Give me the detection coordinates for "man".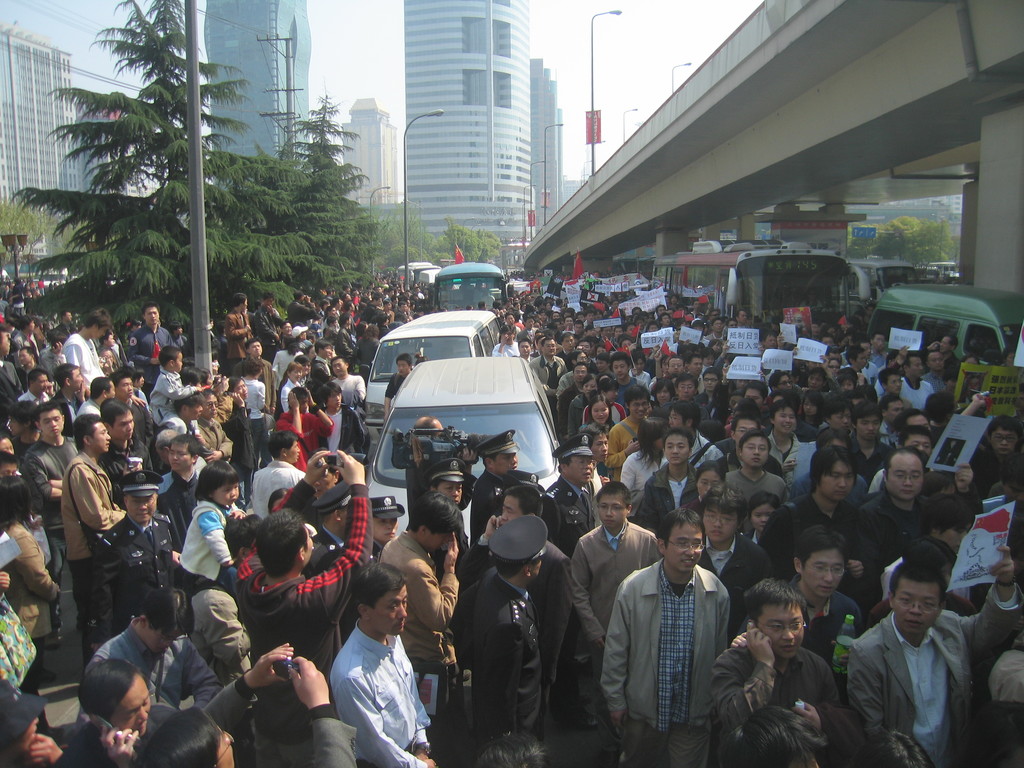
<box>1,399,42,449</box>.
